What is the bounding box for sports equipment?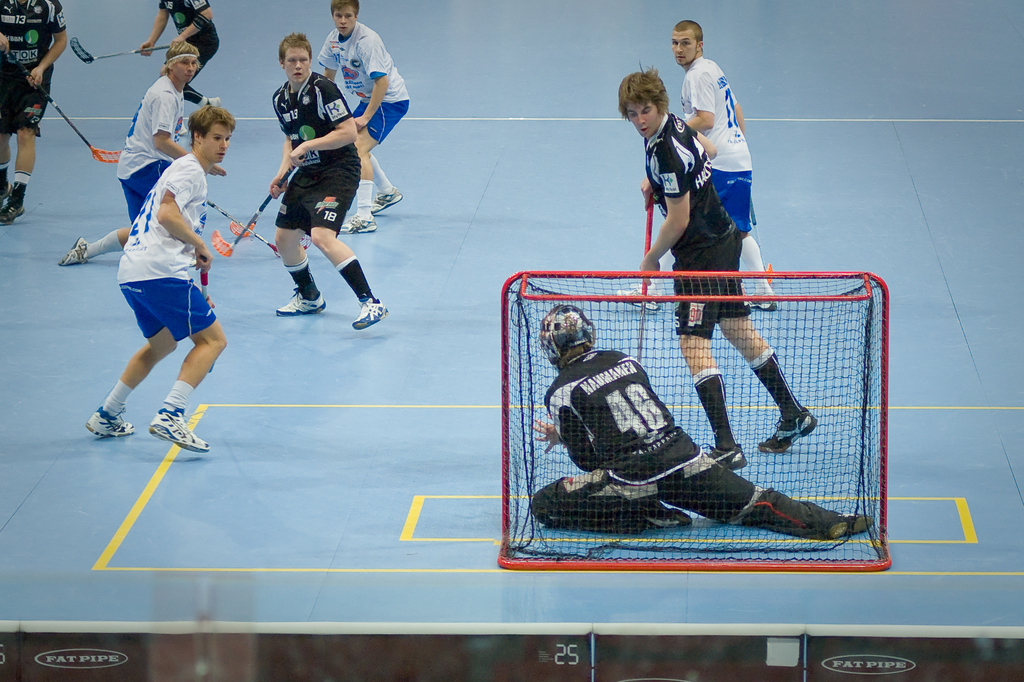
[left=82, top=407, right=138, bottom=438].
